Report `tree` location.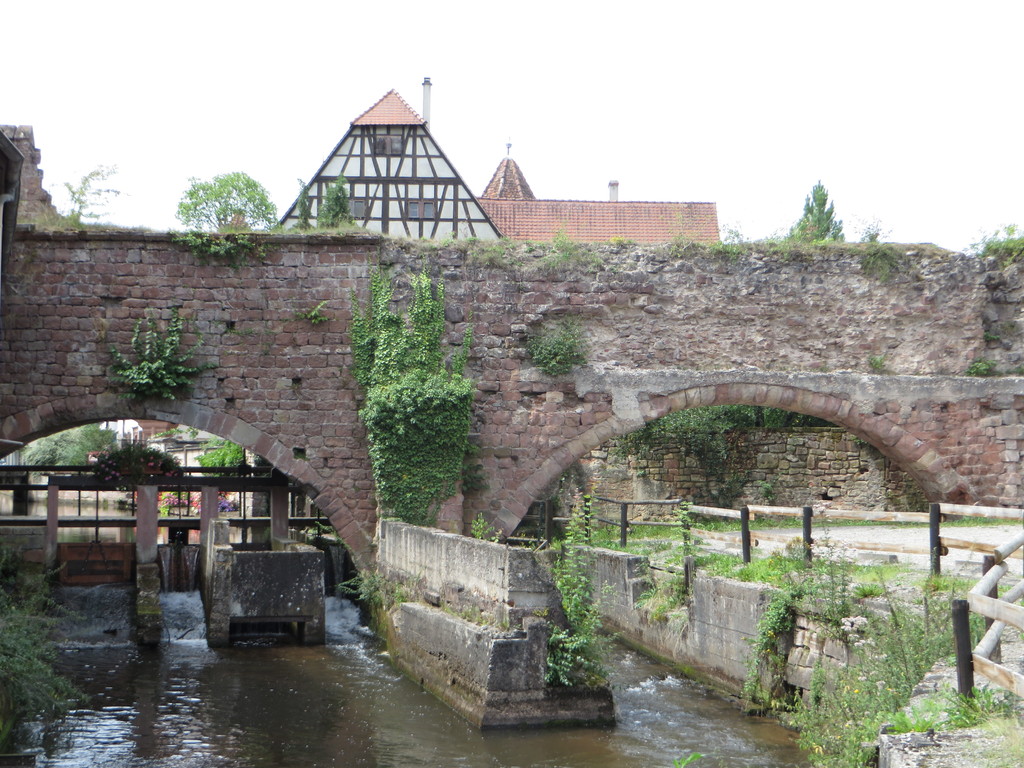
Report: 24:413:129:479.
